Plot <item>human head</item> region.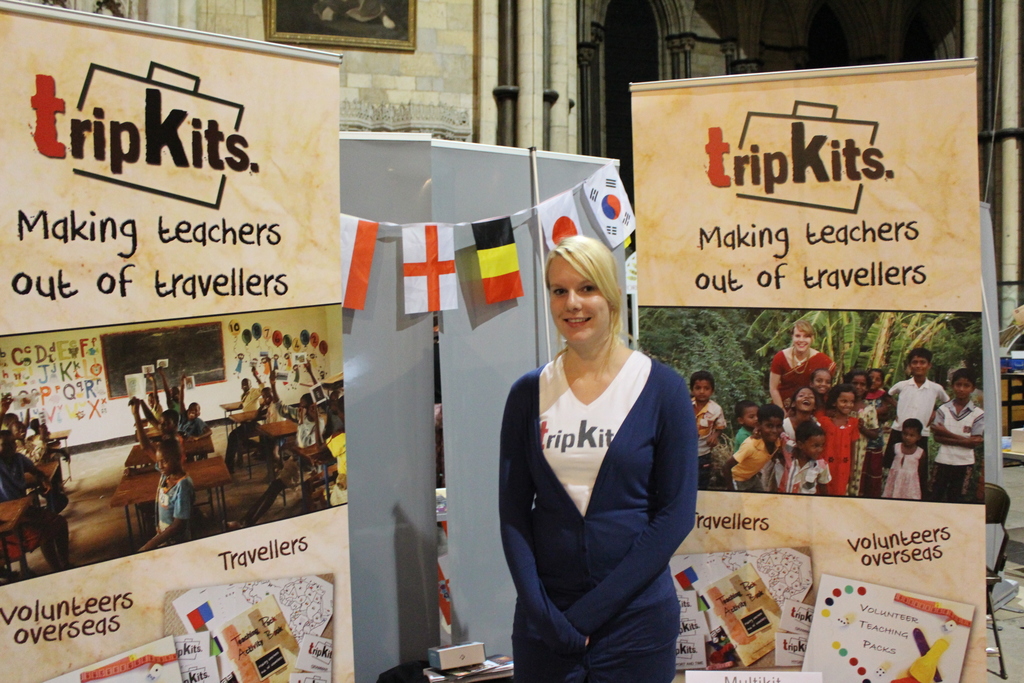
Plotted at Rect(689, 370, 717, 403).
